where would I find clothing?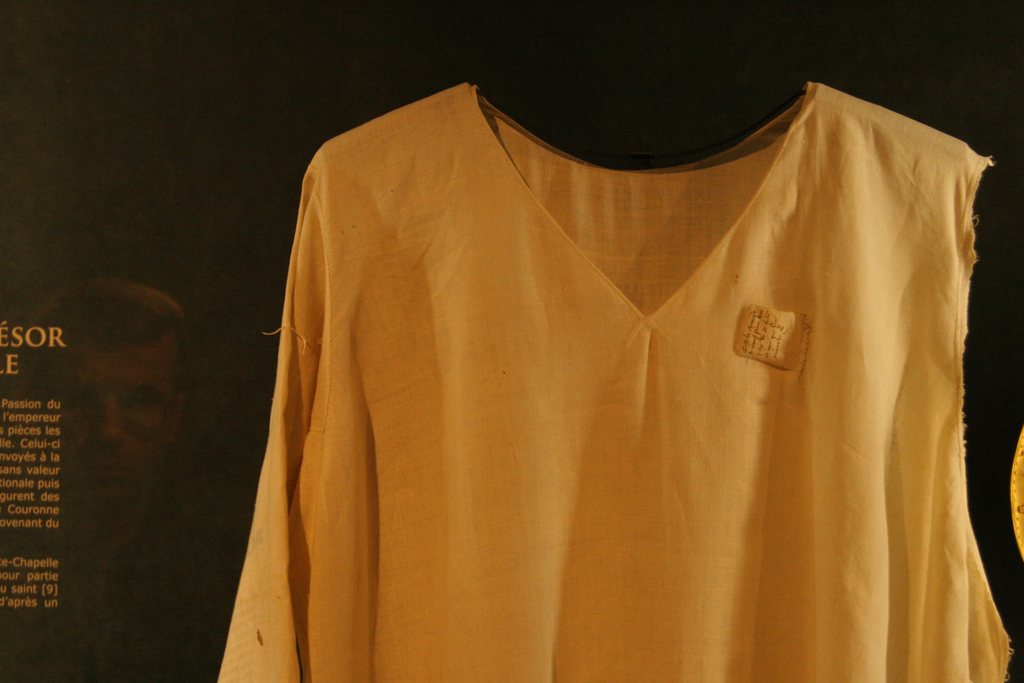
At 251:103:1018:659.
